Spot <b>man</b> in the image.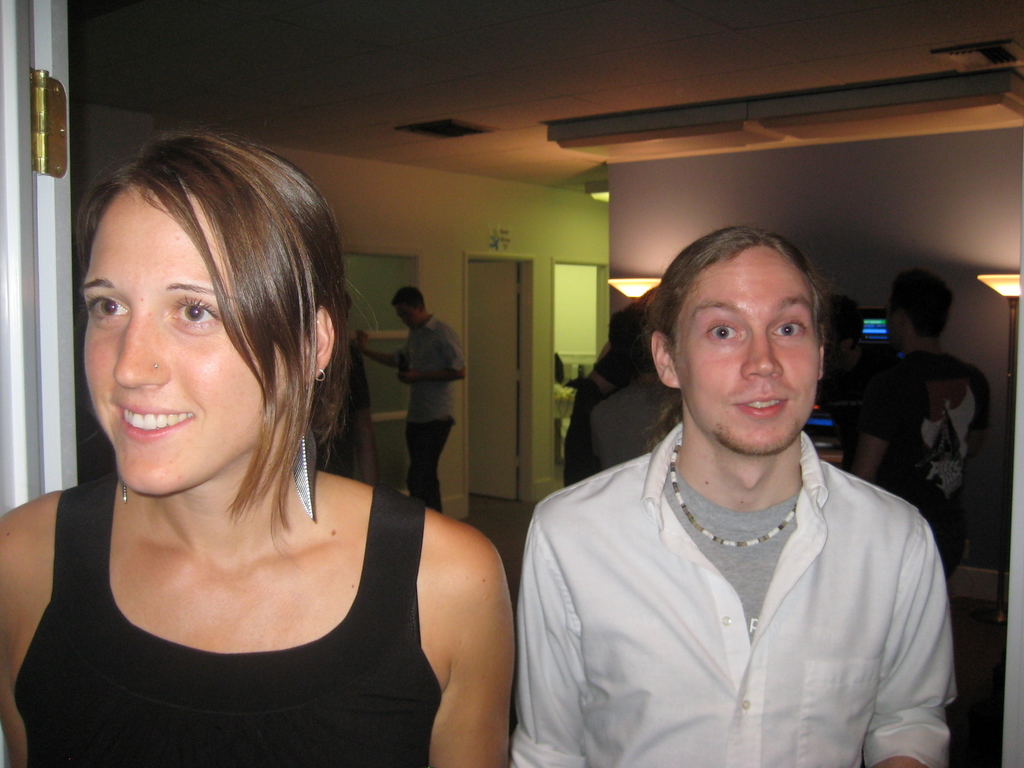
<b>man</b> found at detection(515, 211, 970, 767).
